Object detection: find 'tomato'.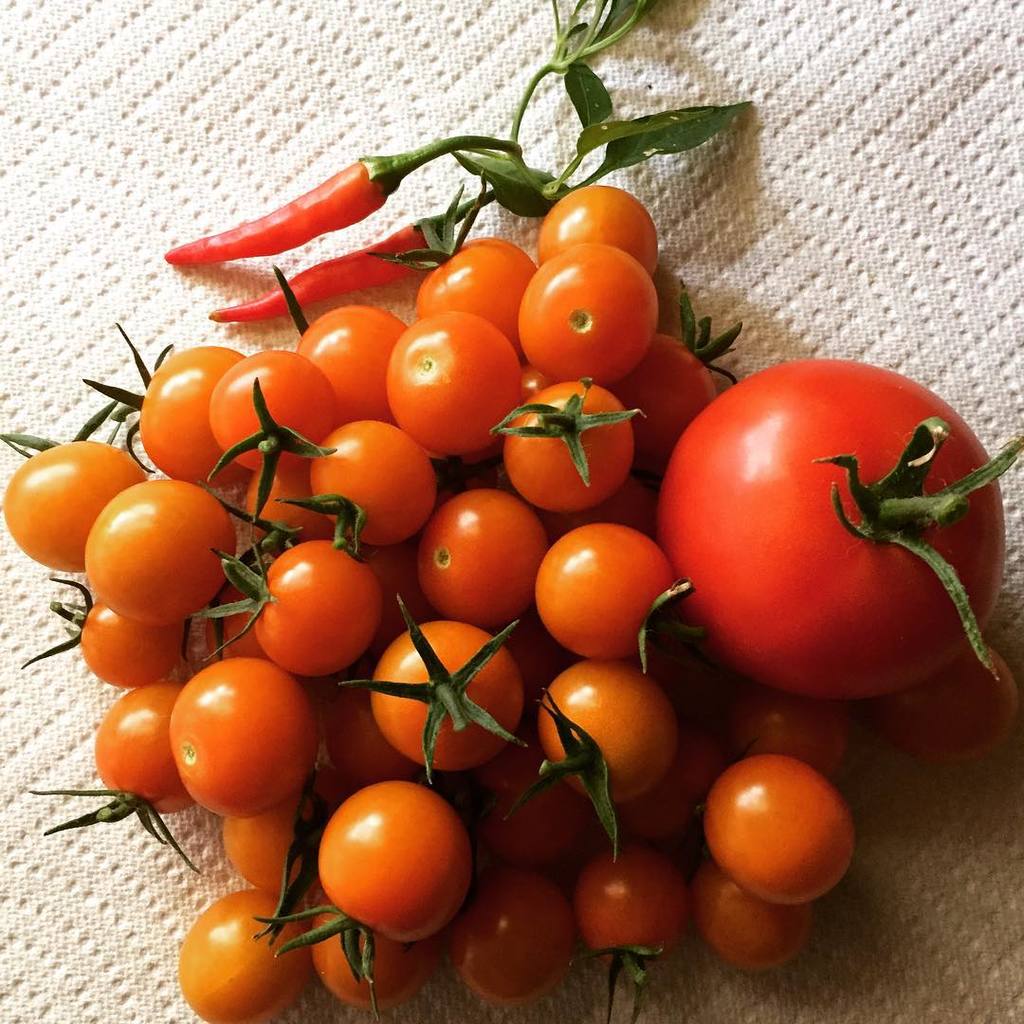
28 680 203 874.
